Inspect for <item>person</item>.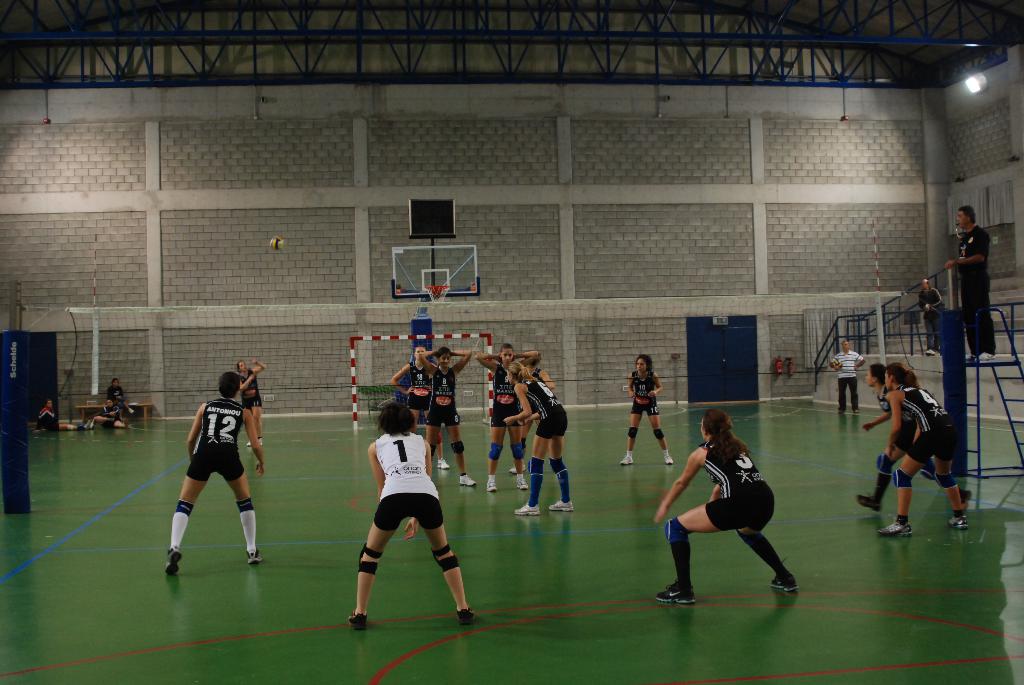
Inspection: detection(945, 210, 991, 361).
